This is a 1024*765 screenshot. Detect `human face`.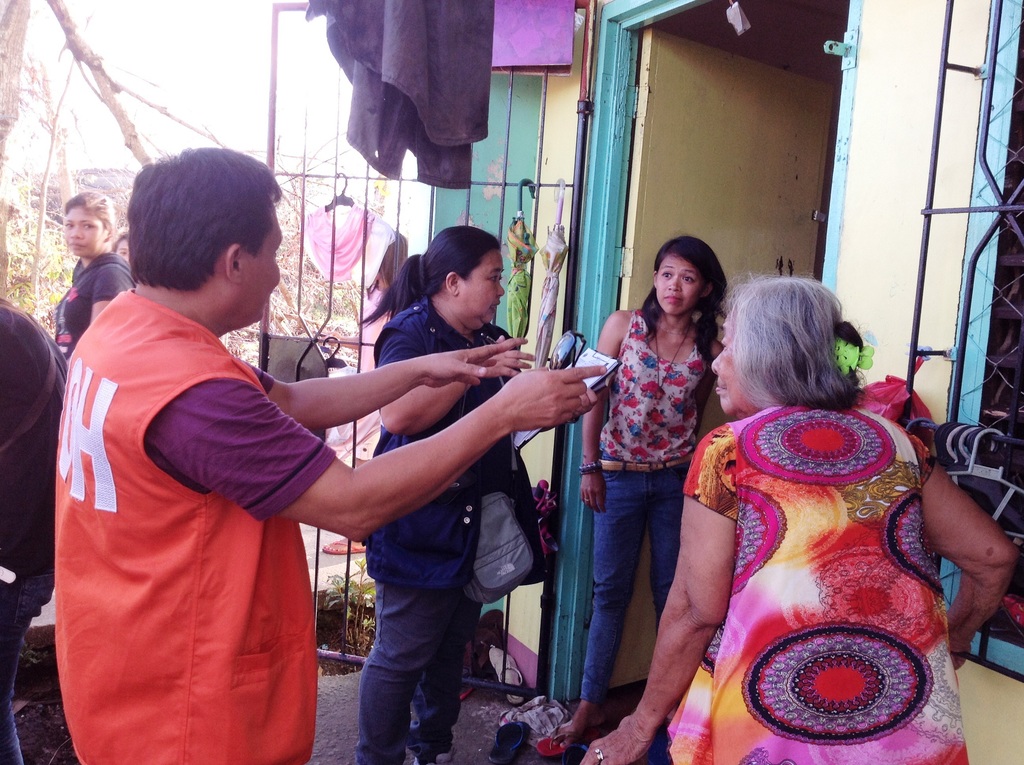
region(714, 309, 740, 412).
